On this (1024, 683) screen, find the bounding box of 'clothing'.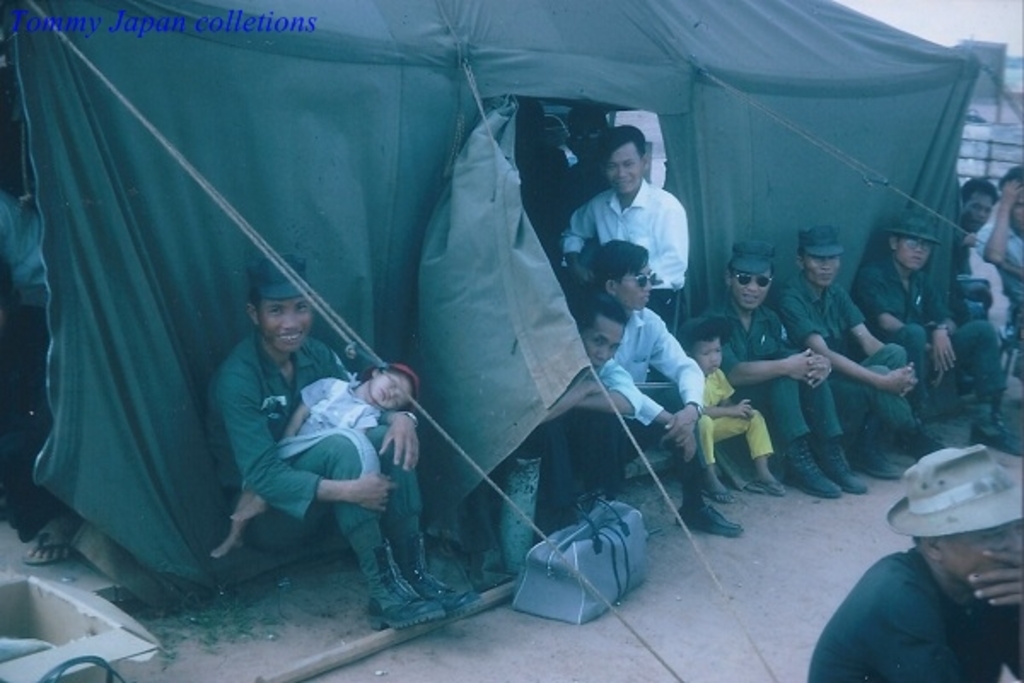
Bounding box: {"left": 555, "top": 167, "right": 693, "bottom": 360}.
